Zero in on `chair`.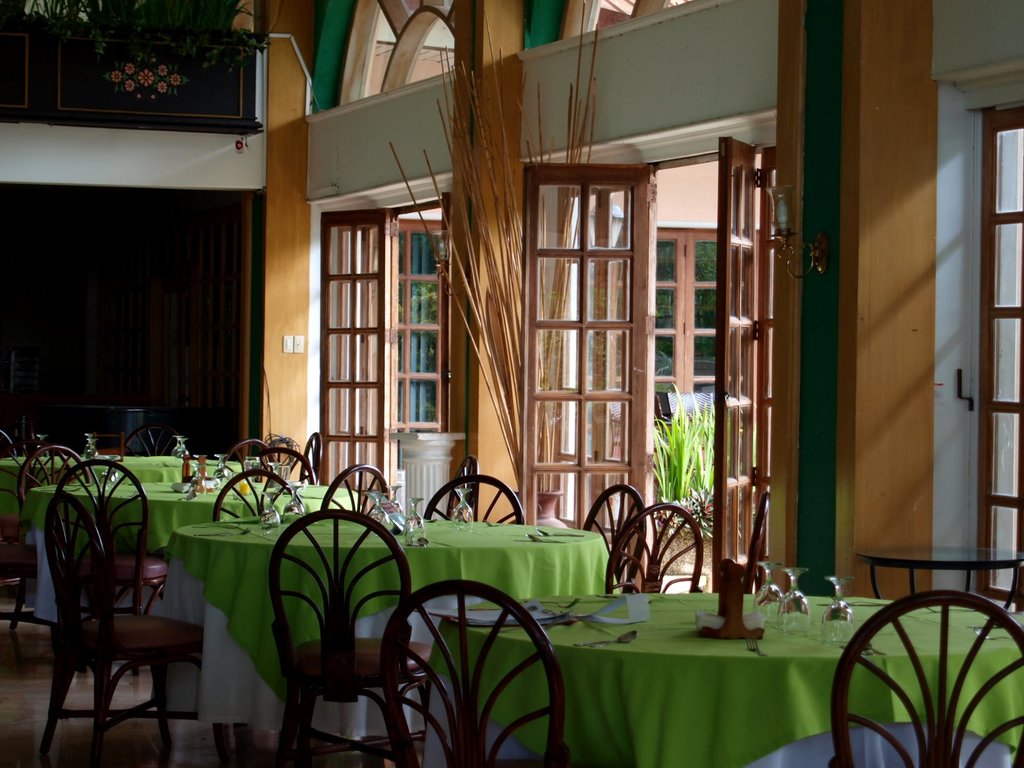
Zeroed in: x1=420 y1=477 x2=524 y2=528.
